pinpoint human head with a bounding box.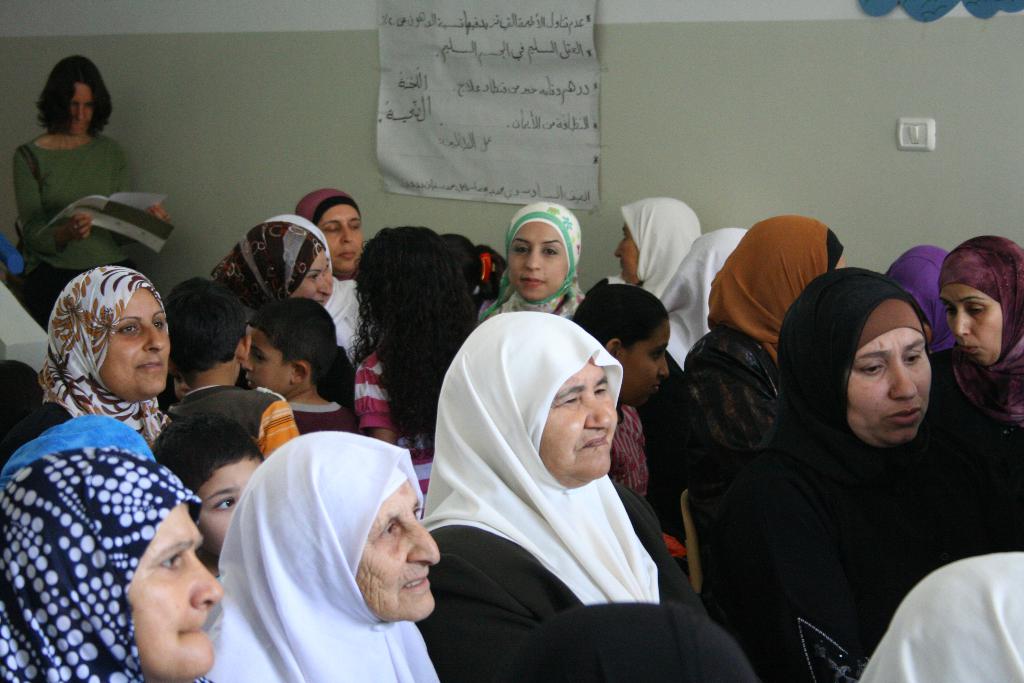
box=[613, 195, 702, 284].
